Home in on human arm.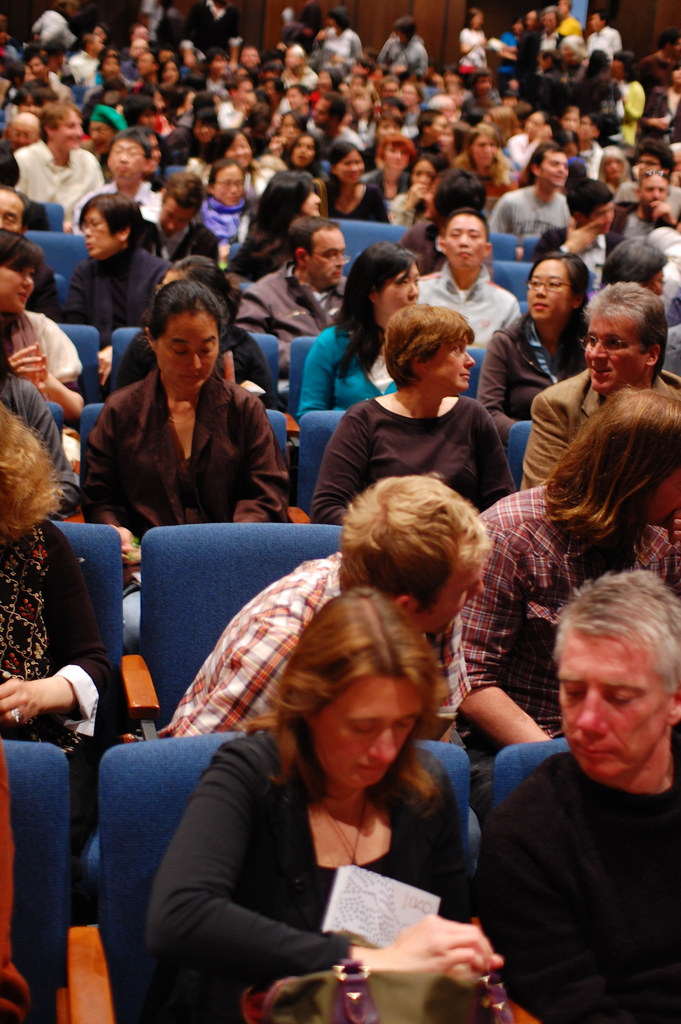
Homed in at [639, 87, 668, 129].
